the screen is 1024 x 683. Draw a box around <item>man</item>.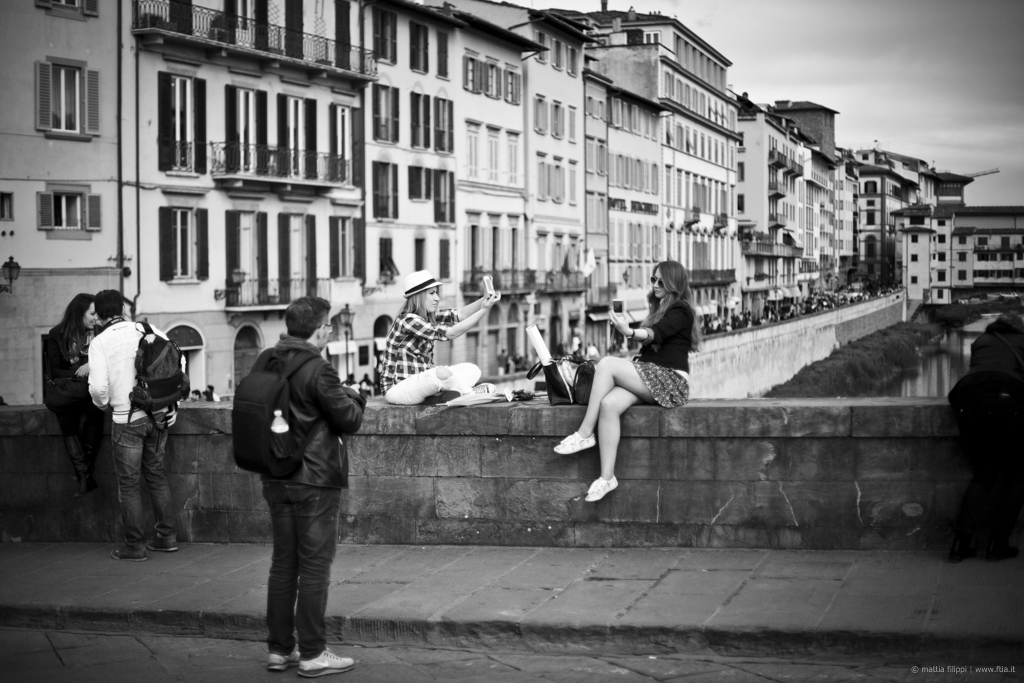
<region>239, 293, 367, 665</region>.
